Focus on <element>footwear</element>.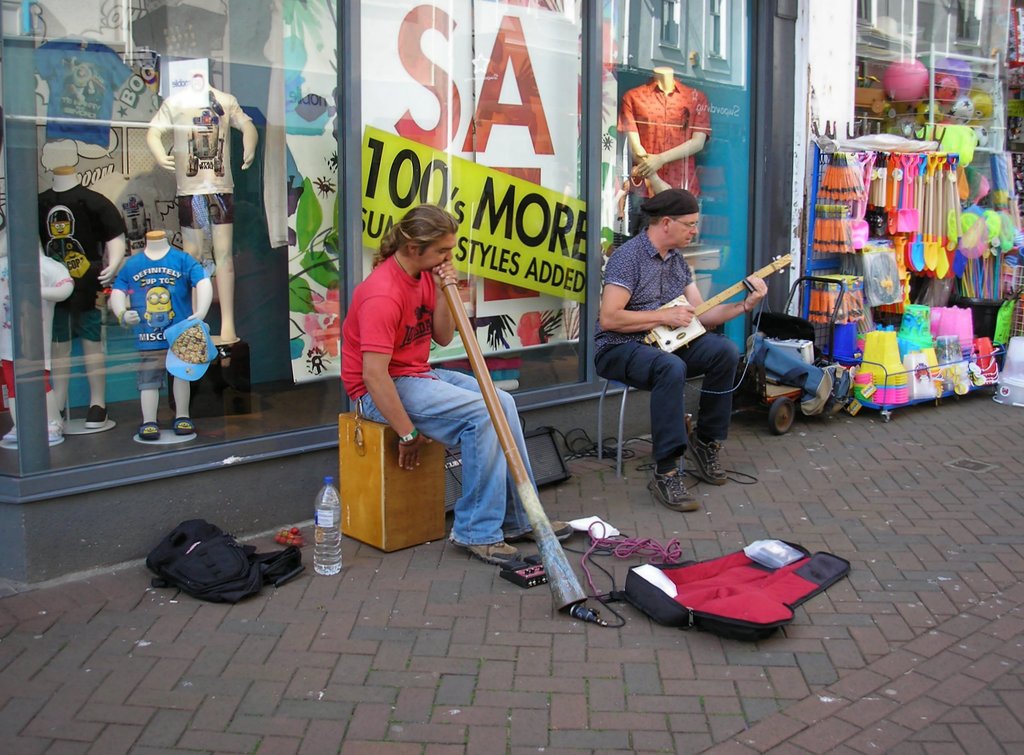
Focused at (46,420,65,444).
